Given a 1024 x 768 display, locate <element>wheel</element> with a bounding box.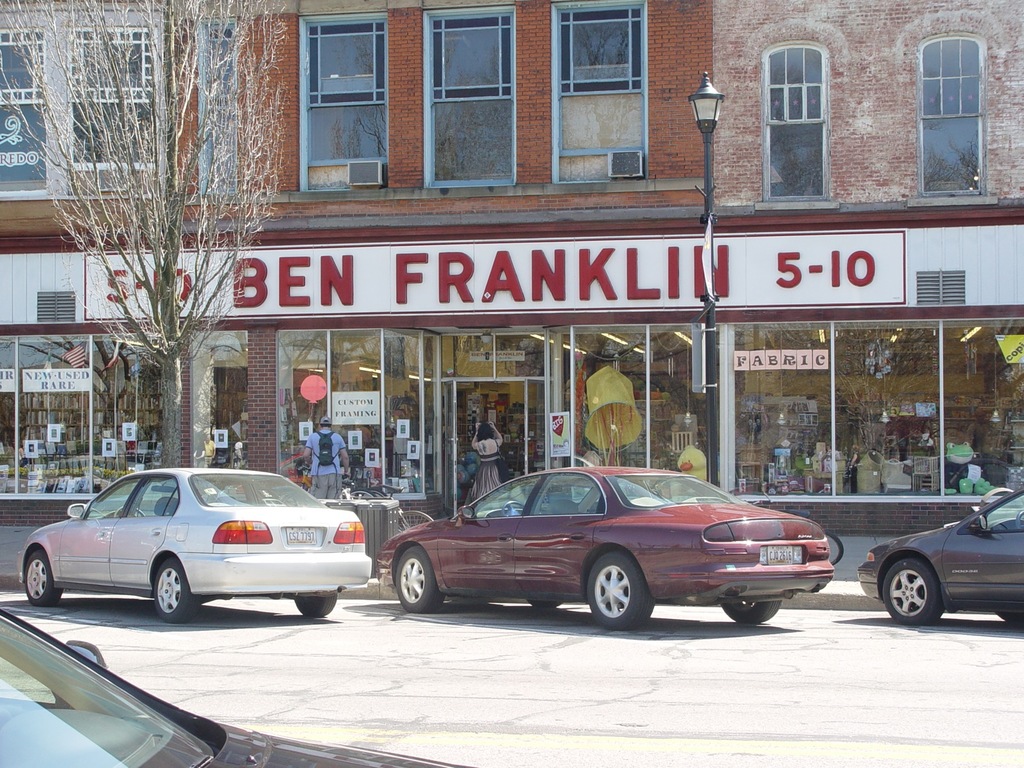
Located: region(397, 543, 441, 616).
